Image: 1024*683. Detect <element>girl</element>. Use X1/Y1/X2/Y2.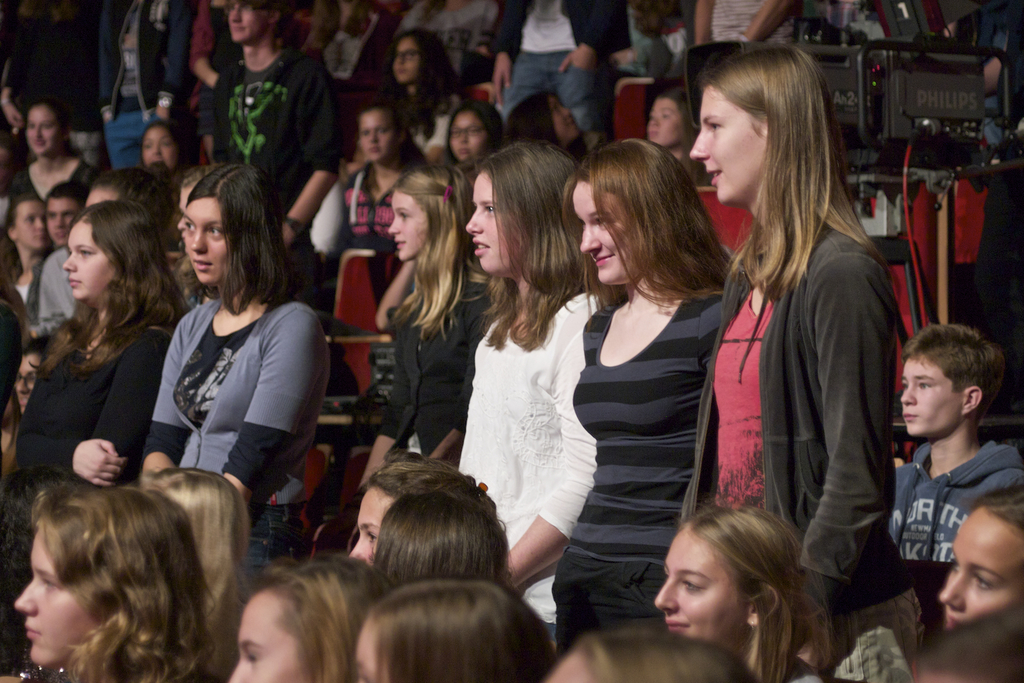
10/206/196/472.
